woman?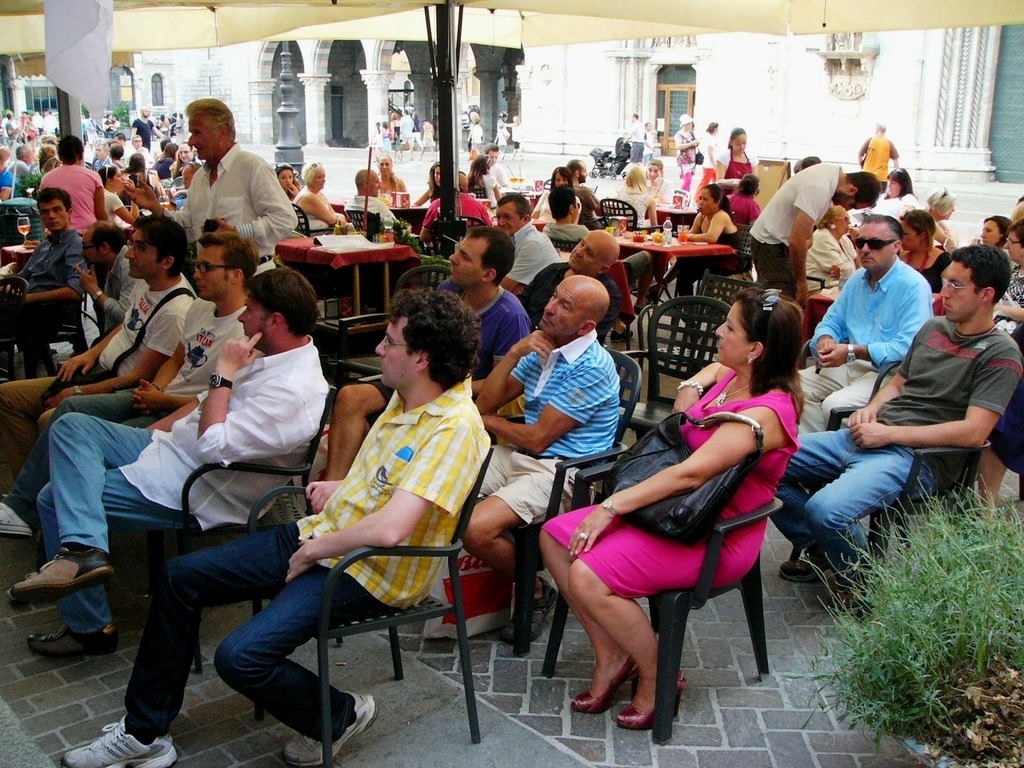
select_region(991, 223, 1023, 326)
